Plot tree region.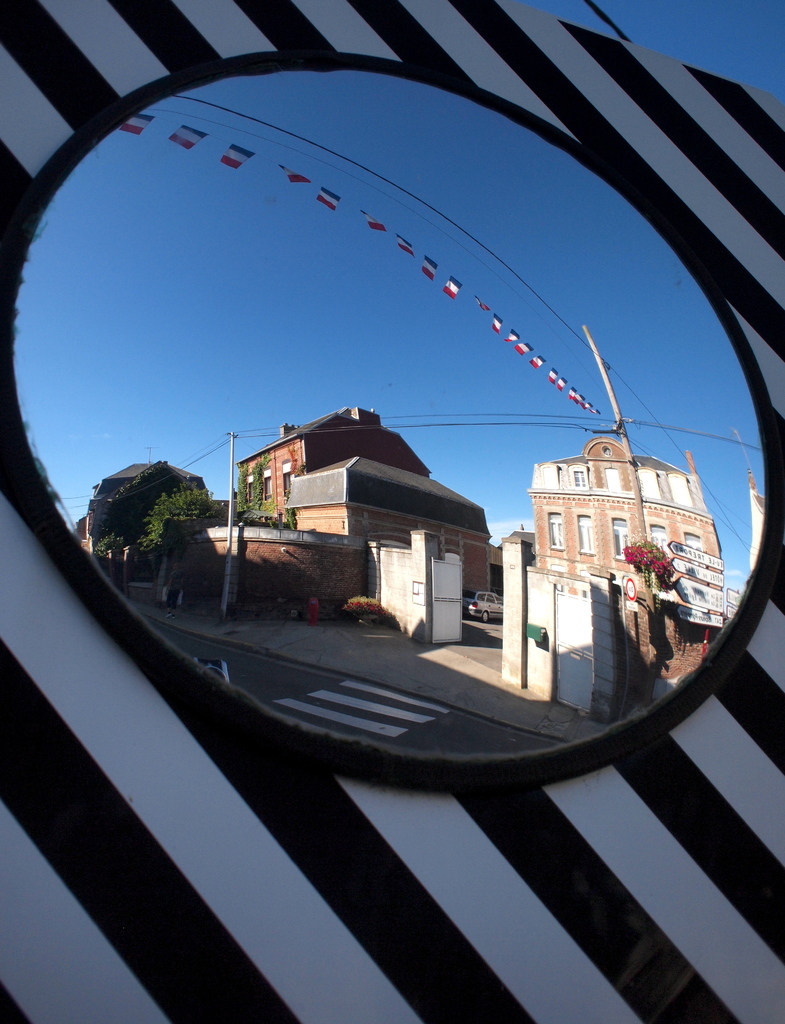
Plotted at Rect(135, 482, 217, 564).
